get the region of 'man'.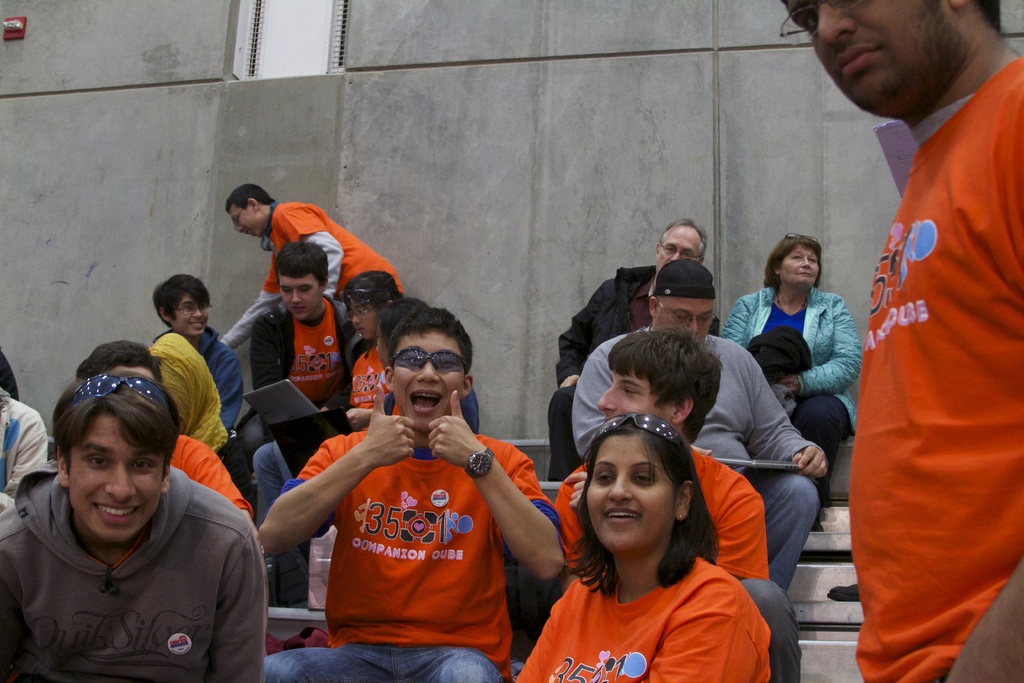
0 365 264 682.
